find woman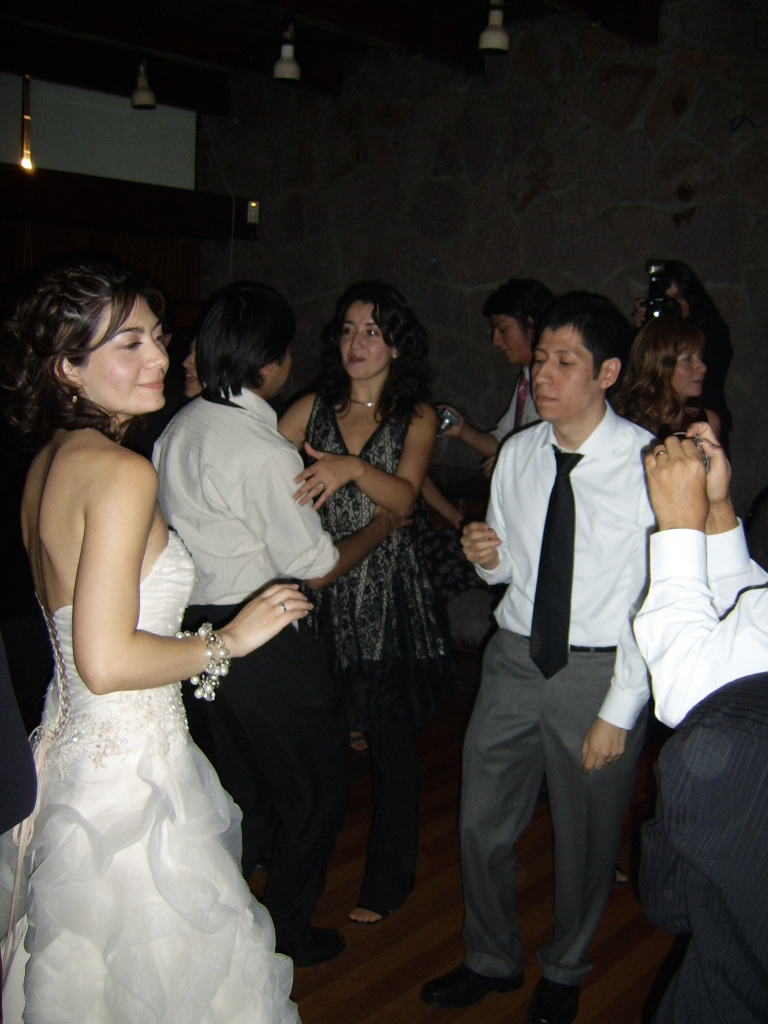
BBox(608, 302, 725, 449)
